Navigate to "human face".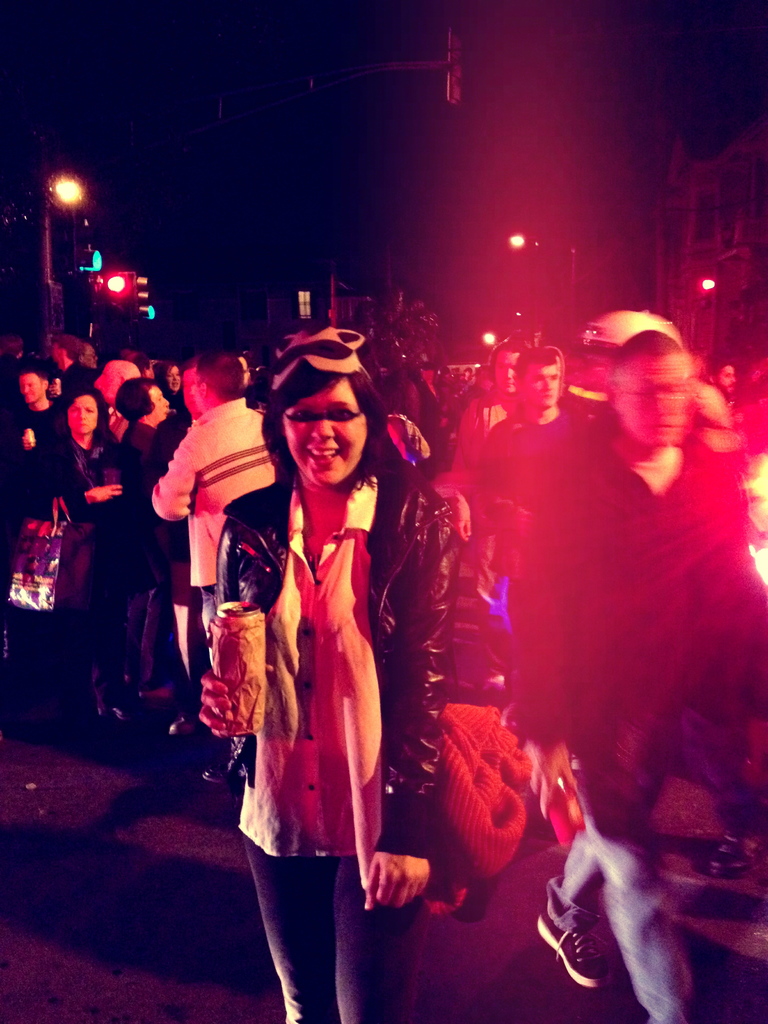
Navigation target: 520, 359, 565, 412.
